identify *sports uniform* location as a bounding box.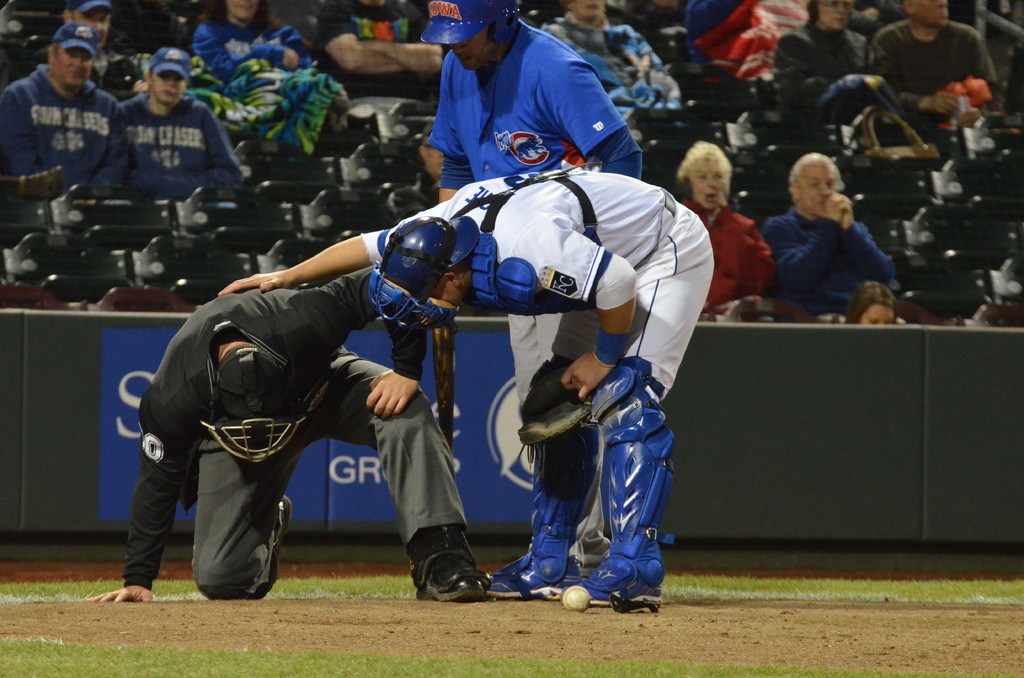
box=[336, 156, 726, 606].
